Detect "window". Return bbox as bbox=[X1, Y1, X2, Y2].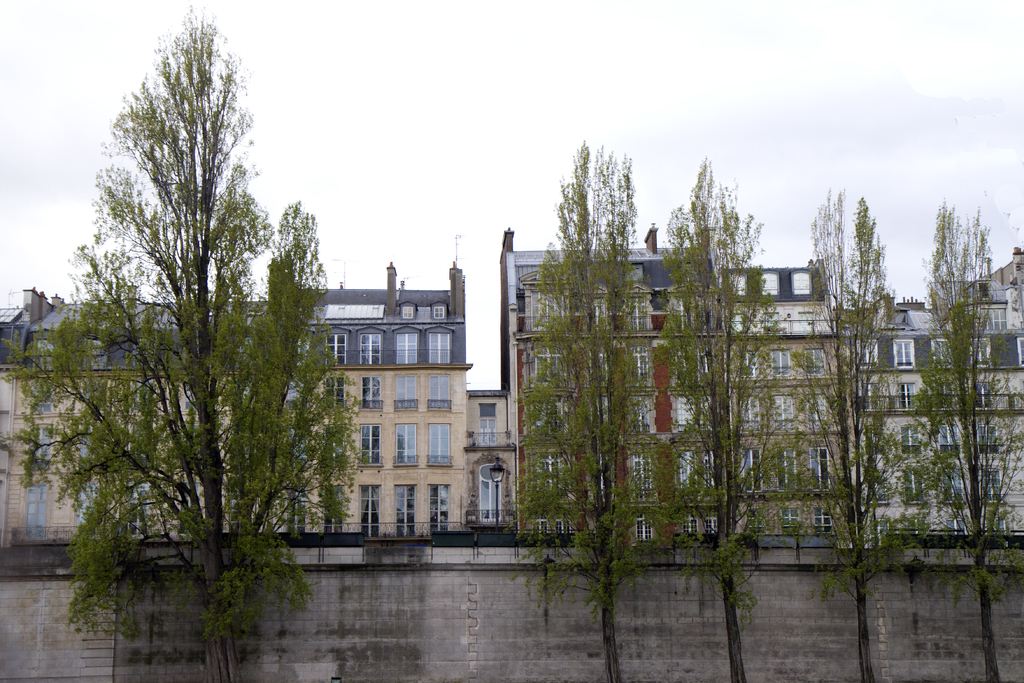
bbox=[968, 308, 1006, 331].
